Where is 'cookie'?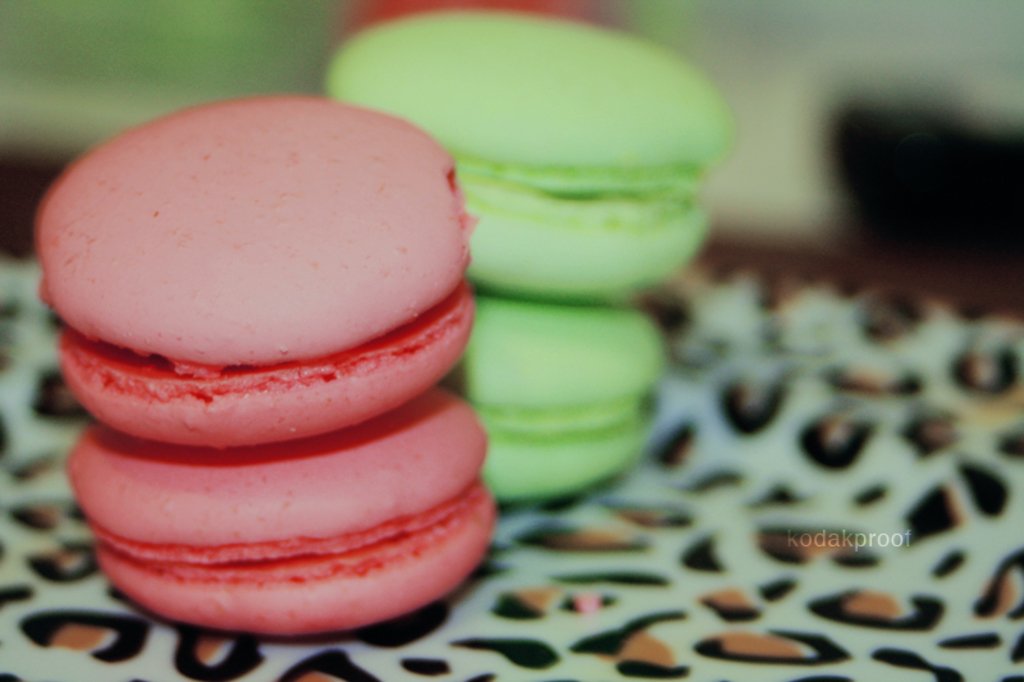
[x1=31, y1=87, x2=480, y2=453].
